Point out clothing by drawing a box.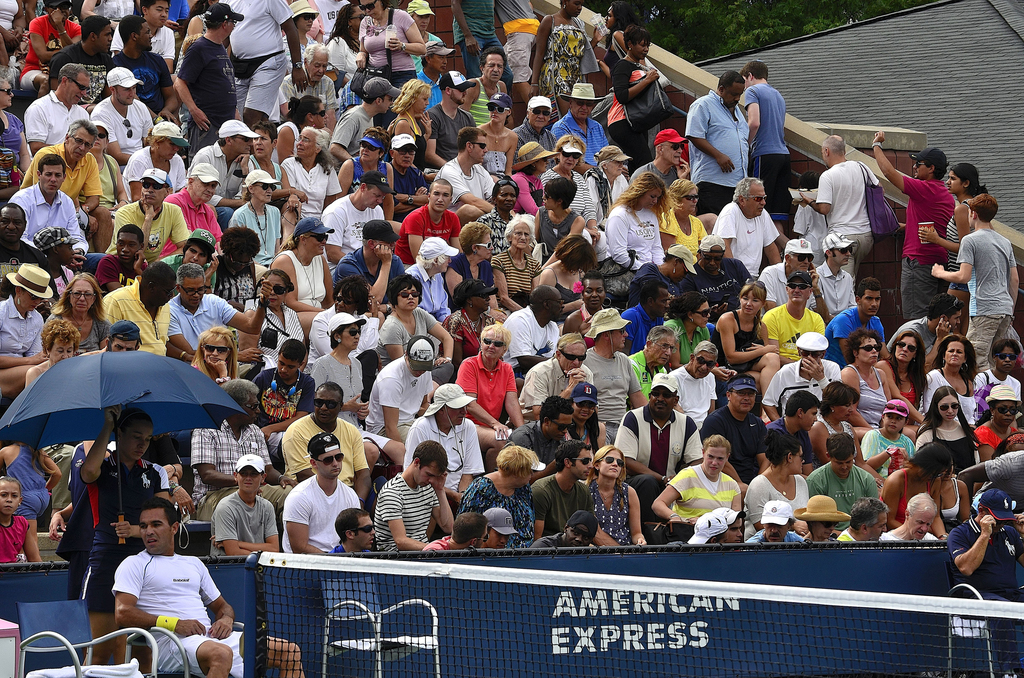
[left=278, top=152, right=345, bottom=206].
